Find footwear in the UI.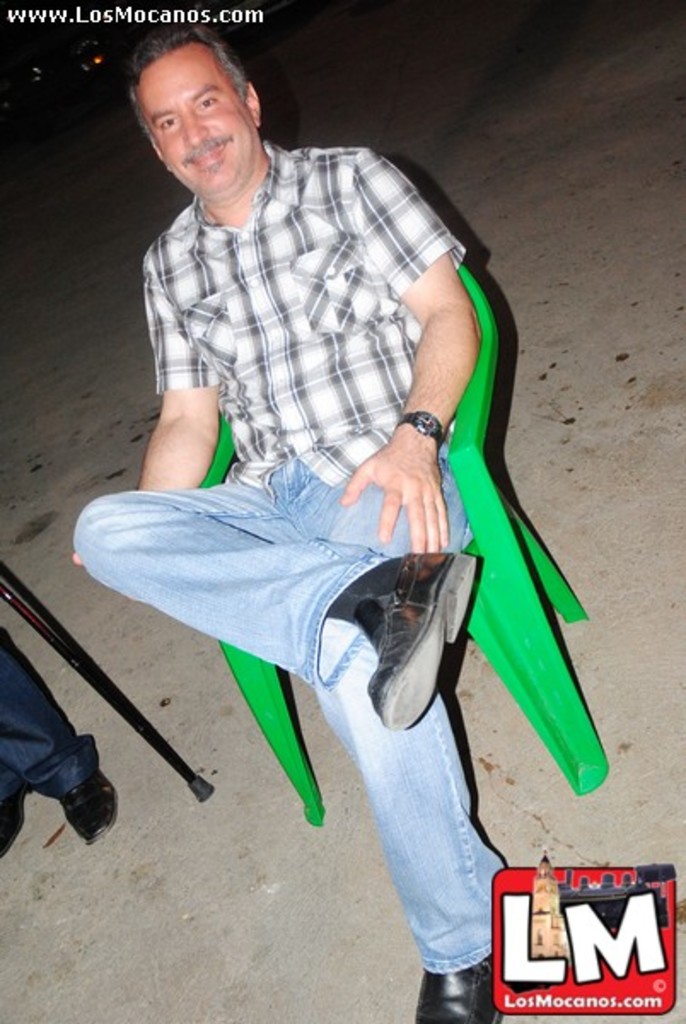
UI element at rect(58, 771, 116, 857).
